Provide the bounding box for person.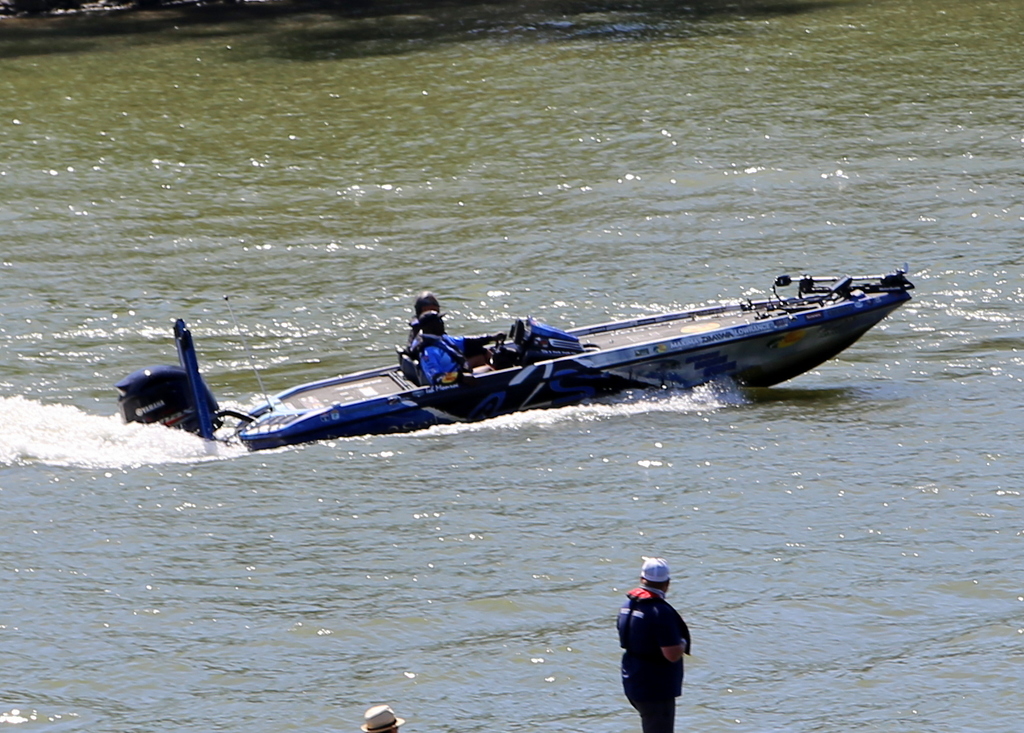
(x1=617, y1=550, x2=693, y2=712).
